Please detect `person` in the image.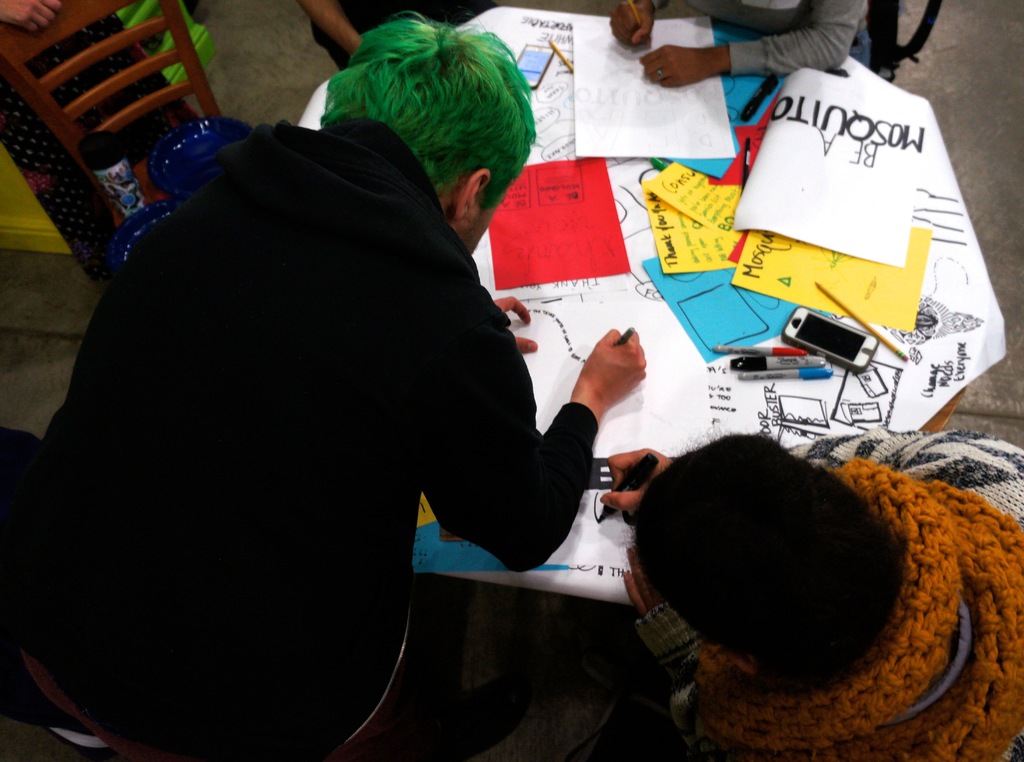
rect(295, 0, 501, 70).
